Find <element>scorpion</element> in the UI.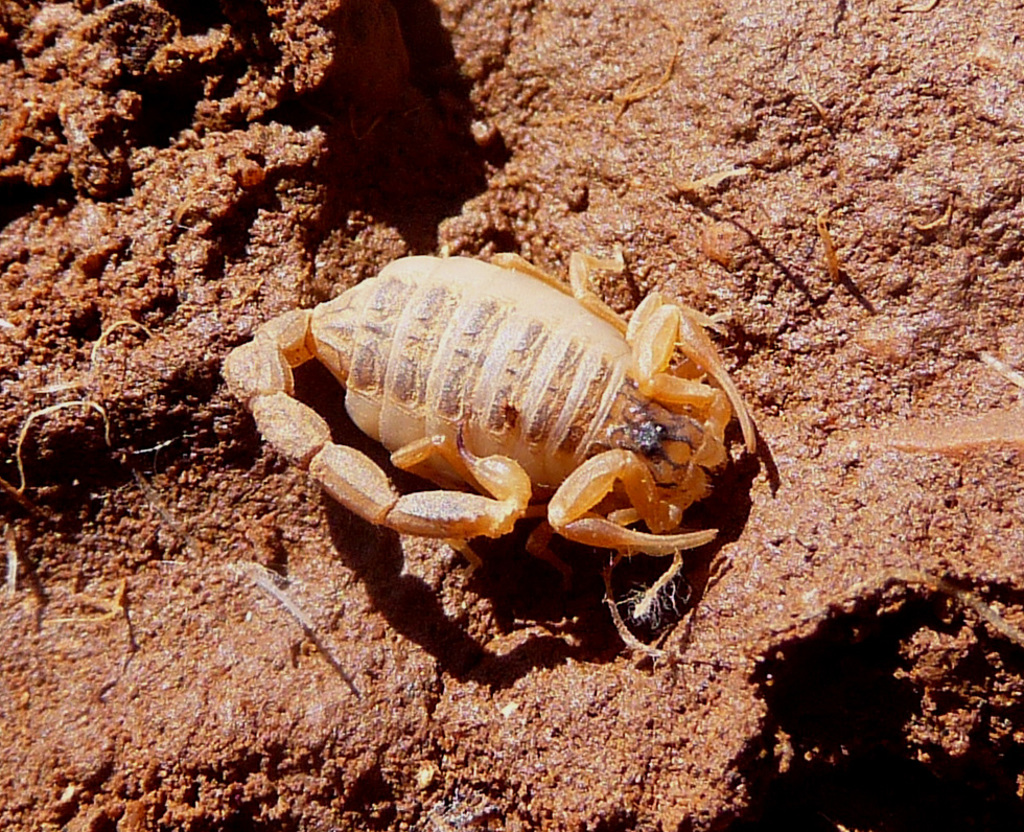
UI element at 215:246:761:575.
